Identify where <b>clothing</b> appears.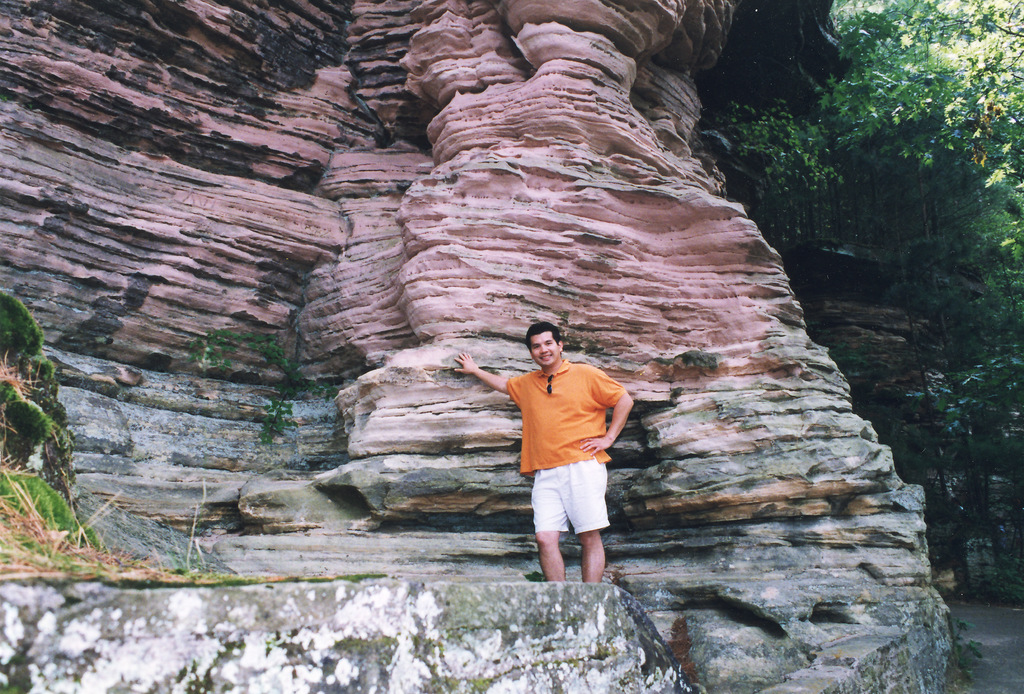
Appears at 491 345 629 549.
